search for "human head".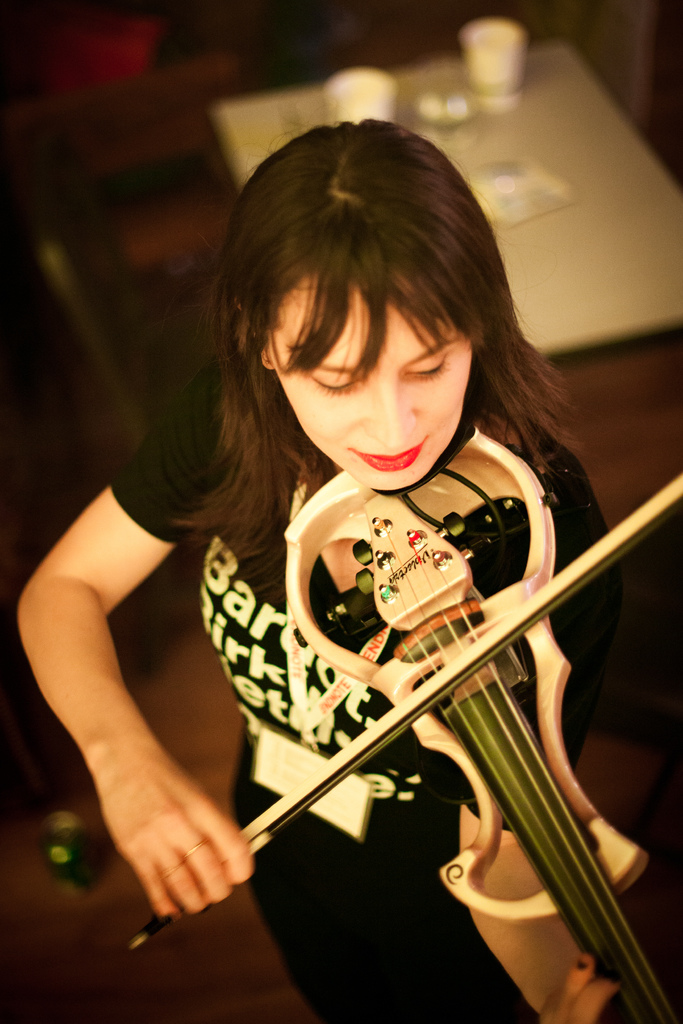
Found at rect(202, 120, 534, 480).
